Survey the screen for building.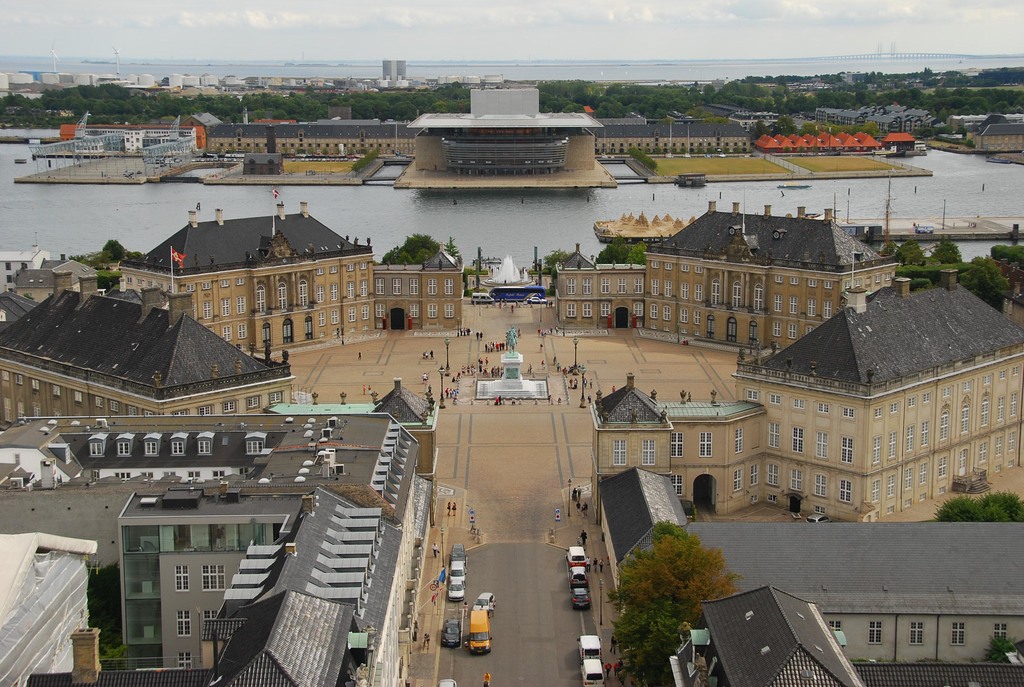
Survey found: rect(108, 184, 465, 358).
